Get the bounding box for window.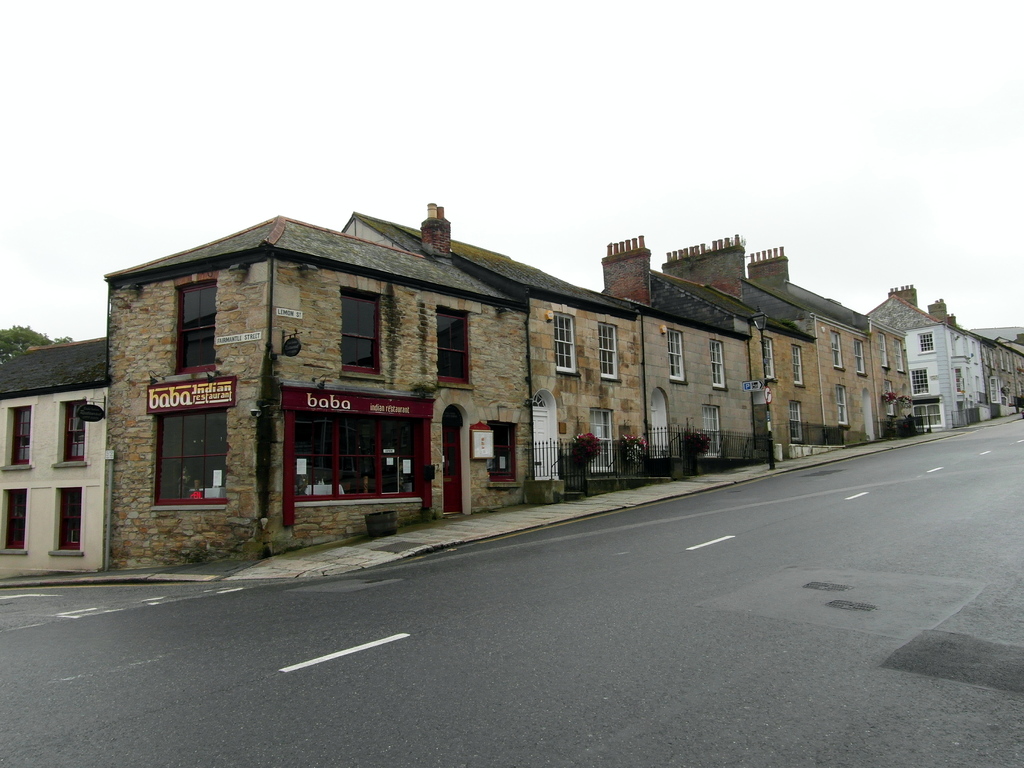
detection(587, 318, 622, 381).
